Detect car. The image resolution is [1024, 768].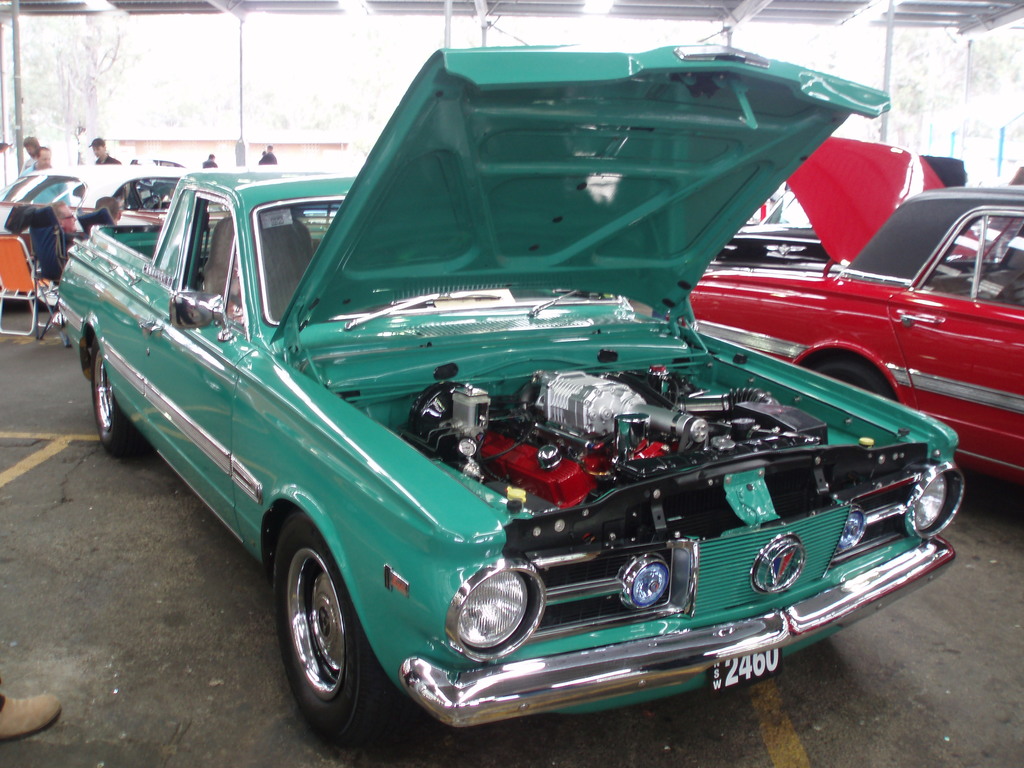
x1=0, y1=159, x2=207, y2=285.
